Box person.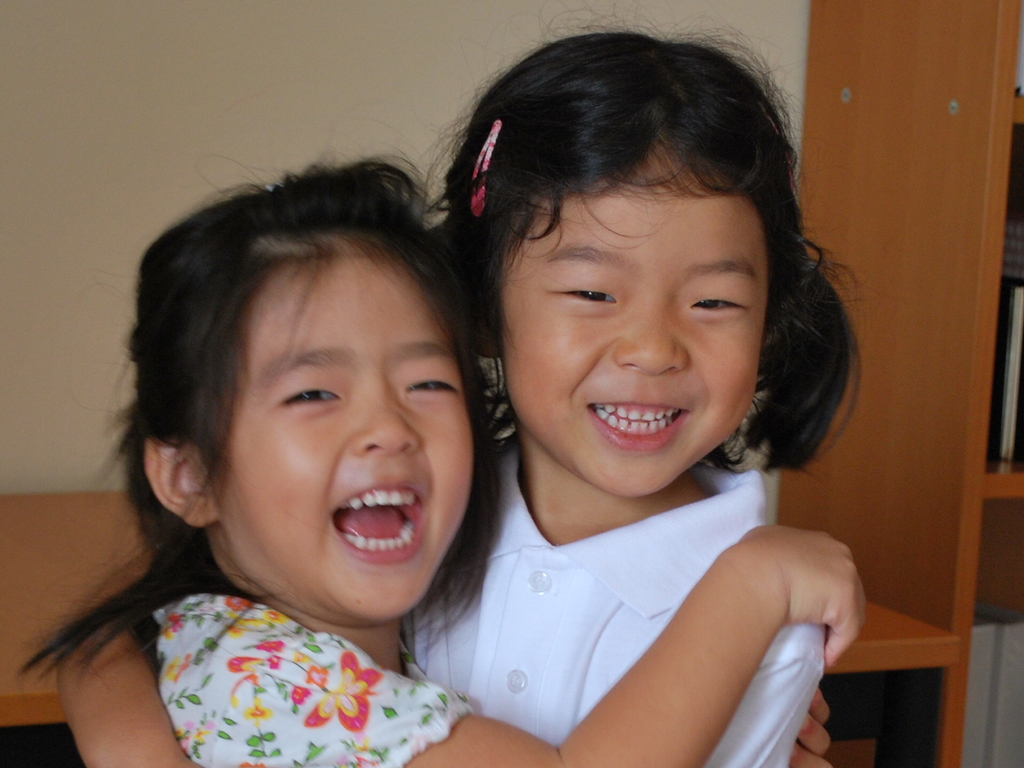
select_region(20, 119, 863, 767).
